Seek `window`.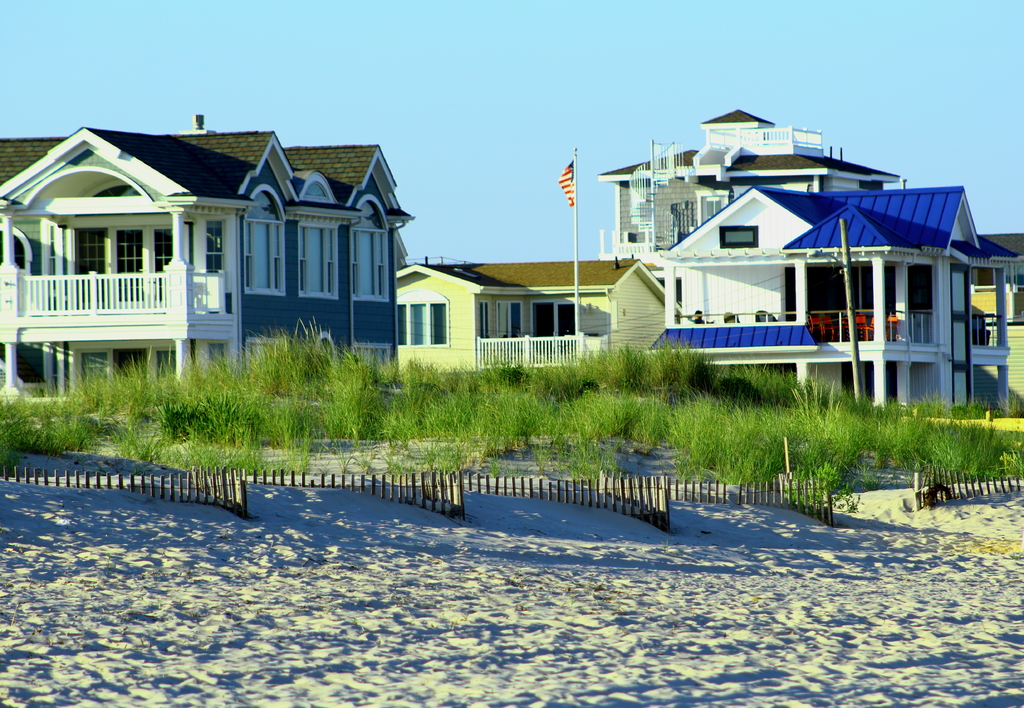
box=[246, 188, 280, 293].
